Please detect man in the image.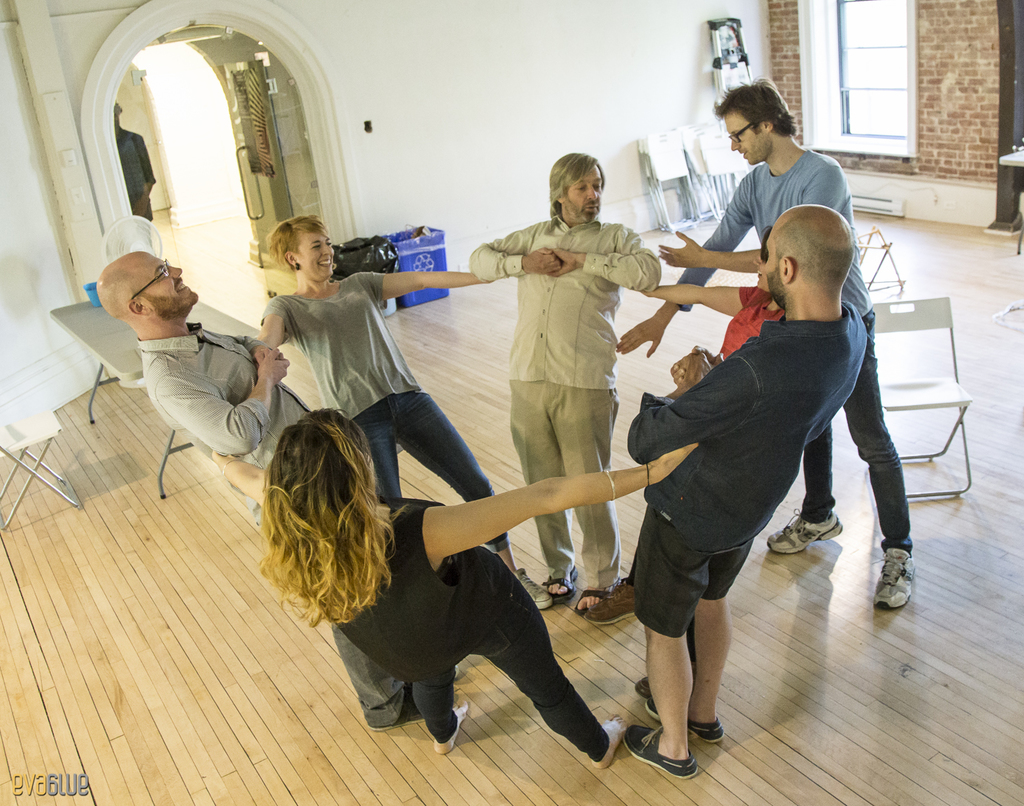
left=94, top=253, right=311, bottom=525.
